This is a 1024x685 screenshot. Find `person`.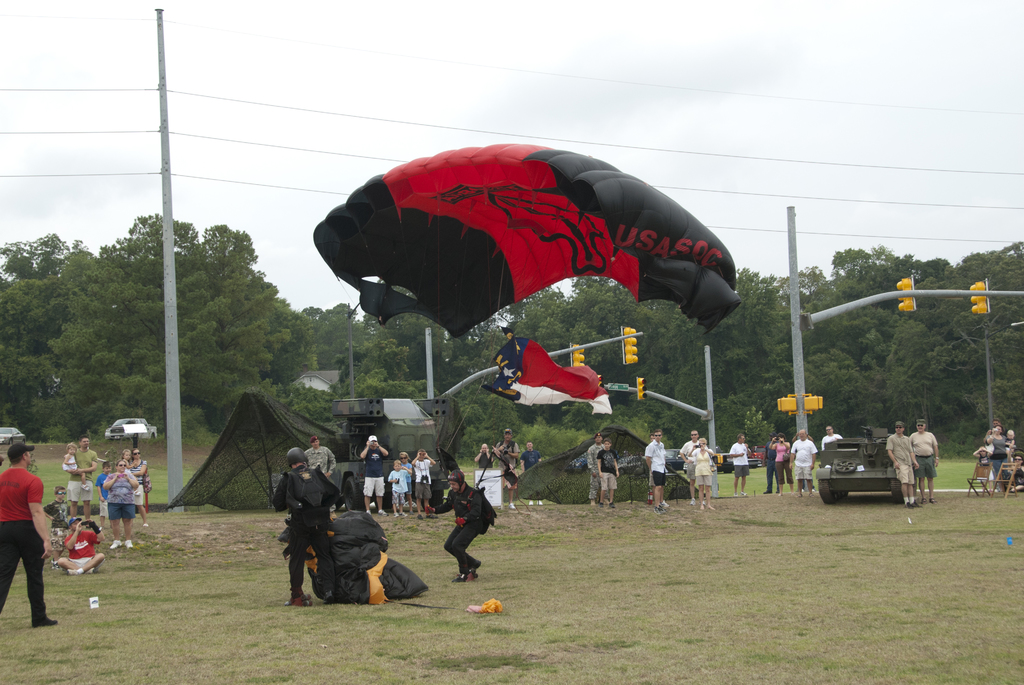
Bounding box: {"left": 906, "top": 415, "right": 937, "bottom": 502}.
